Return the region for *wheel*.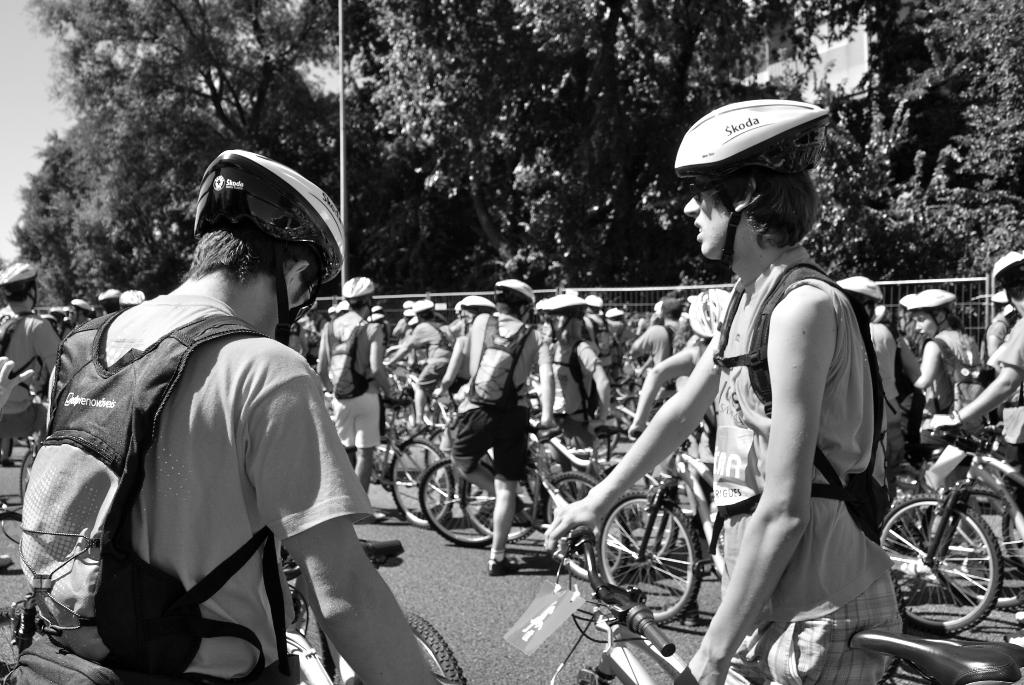
BBox(425, 459, 516, 549).
